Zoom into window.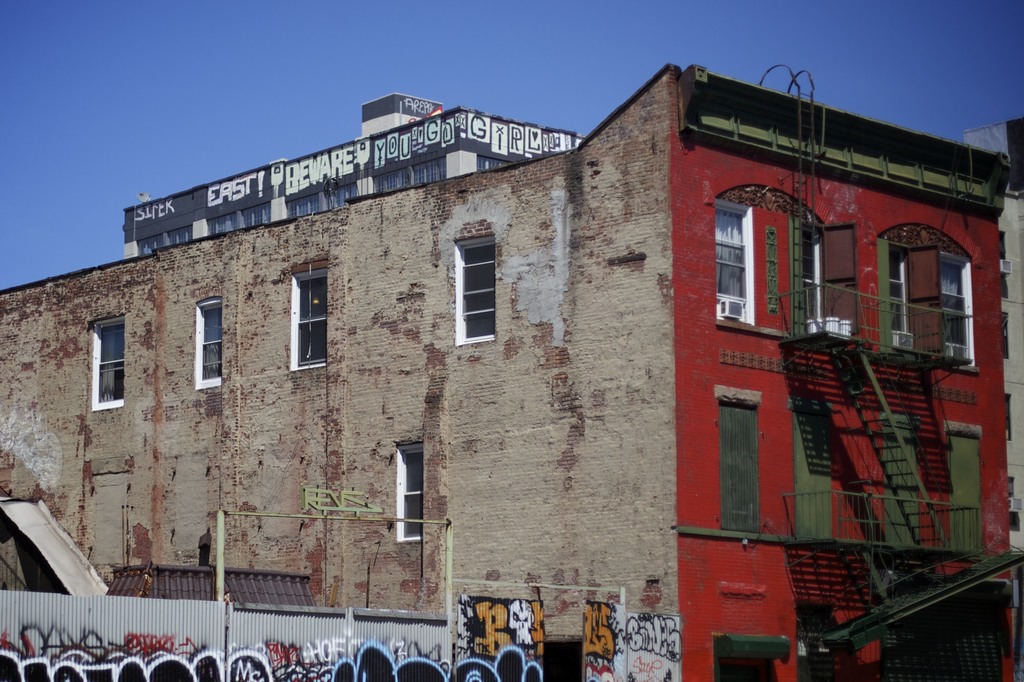
Zoom target: bbox=(193, 297, 237, 396).
